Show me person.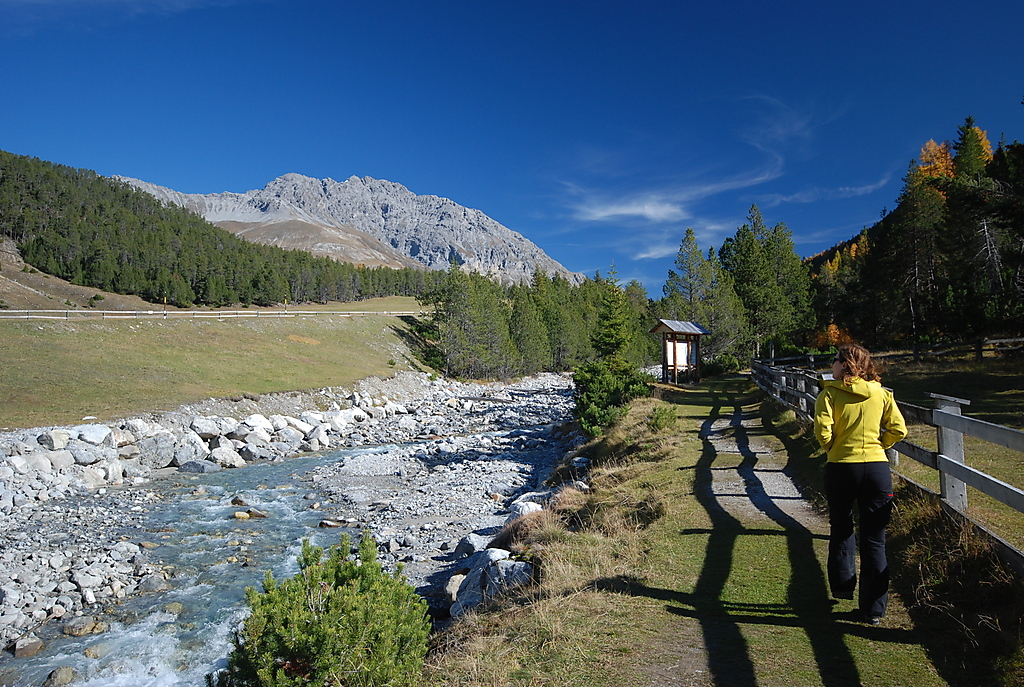
person is here: 816 331 910 615.
